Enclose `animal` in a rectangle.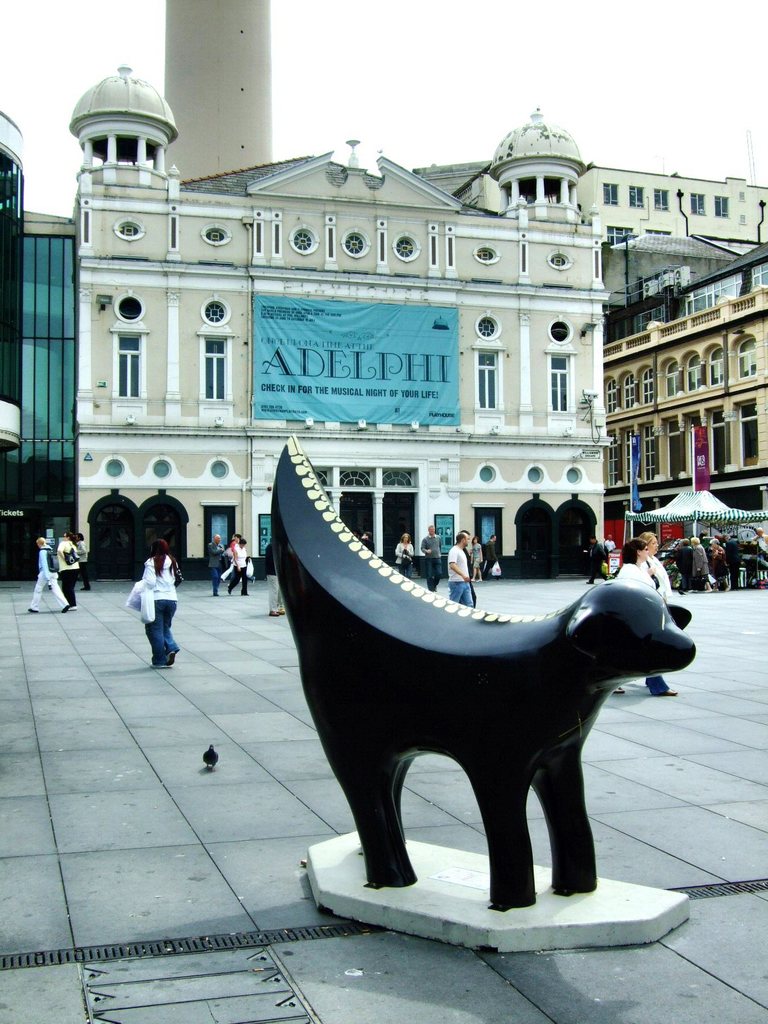
x1=267 y1=430 x2=697 y2=915.
